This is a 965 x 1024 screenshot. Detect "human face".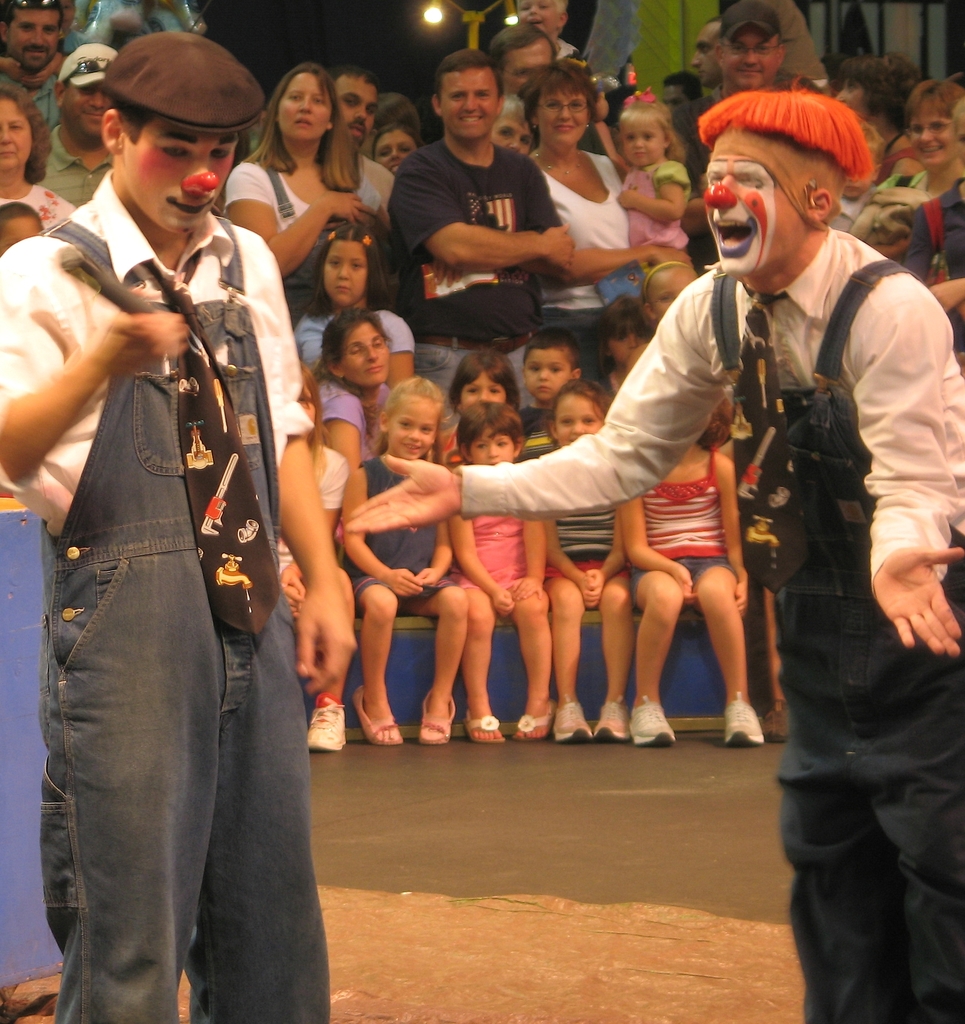
<bbox>0, 87, 29, 178</bbox>.
